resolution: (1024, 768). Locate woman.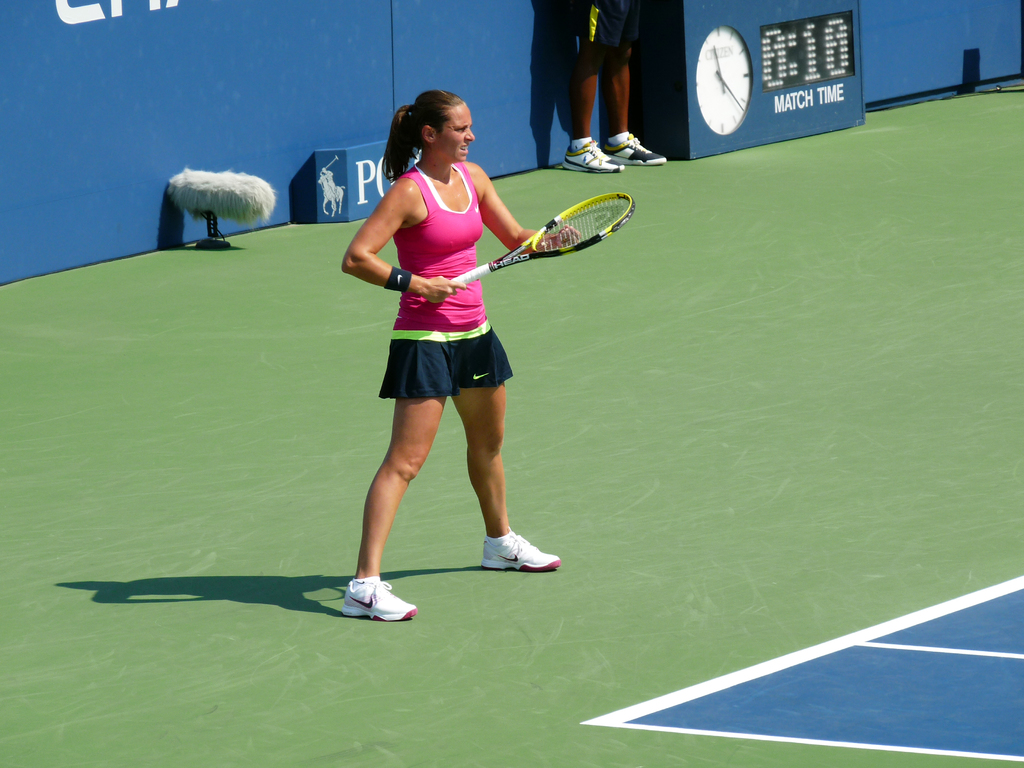
bbox=(335, 89, 573, 617).
